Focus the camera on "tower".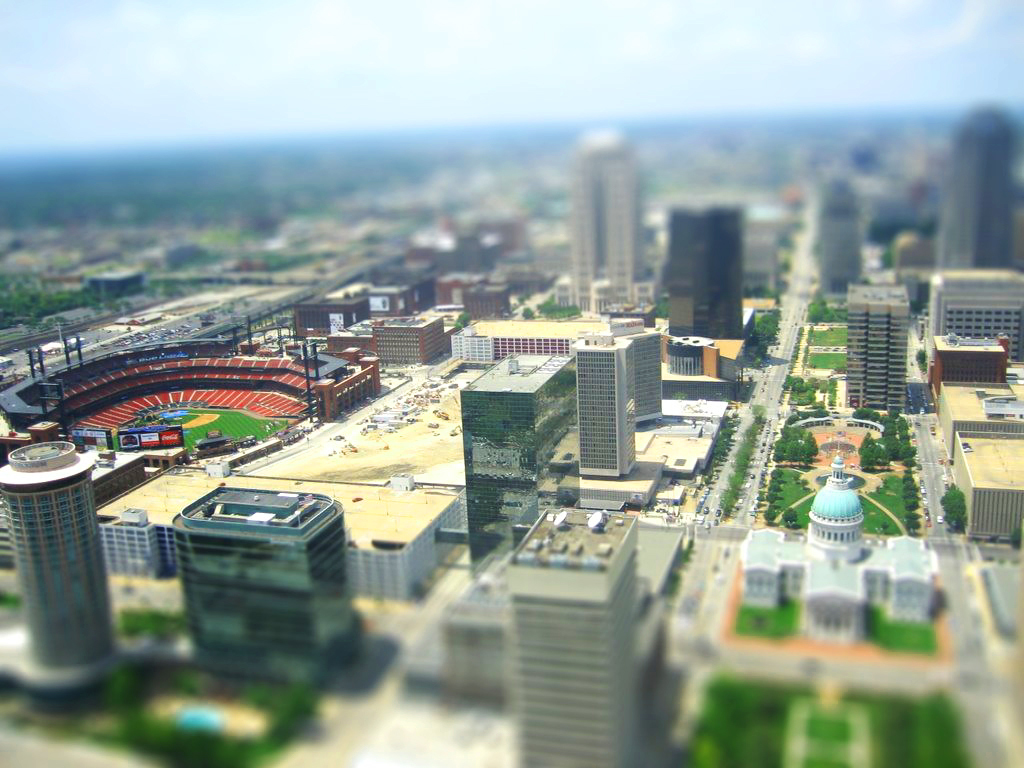
Focus region: <bbox>930, 109, 1023, 283</bbox>.
